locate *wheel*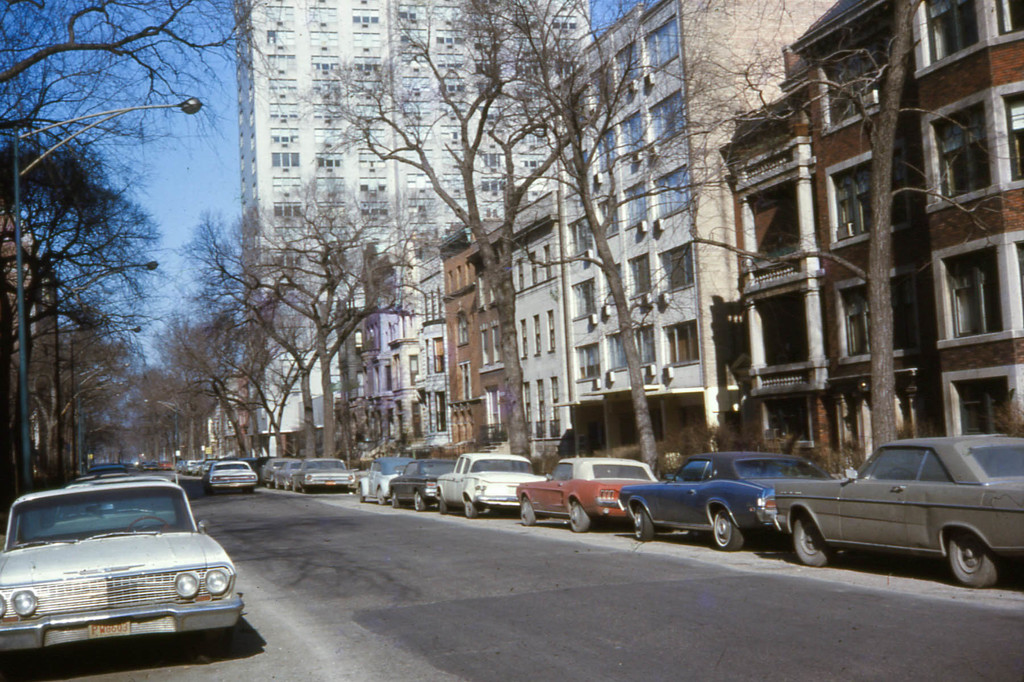
<region>788, 509, 841, 571</region>
